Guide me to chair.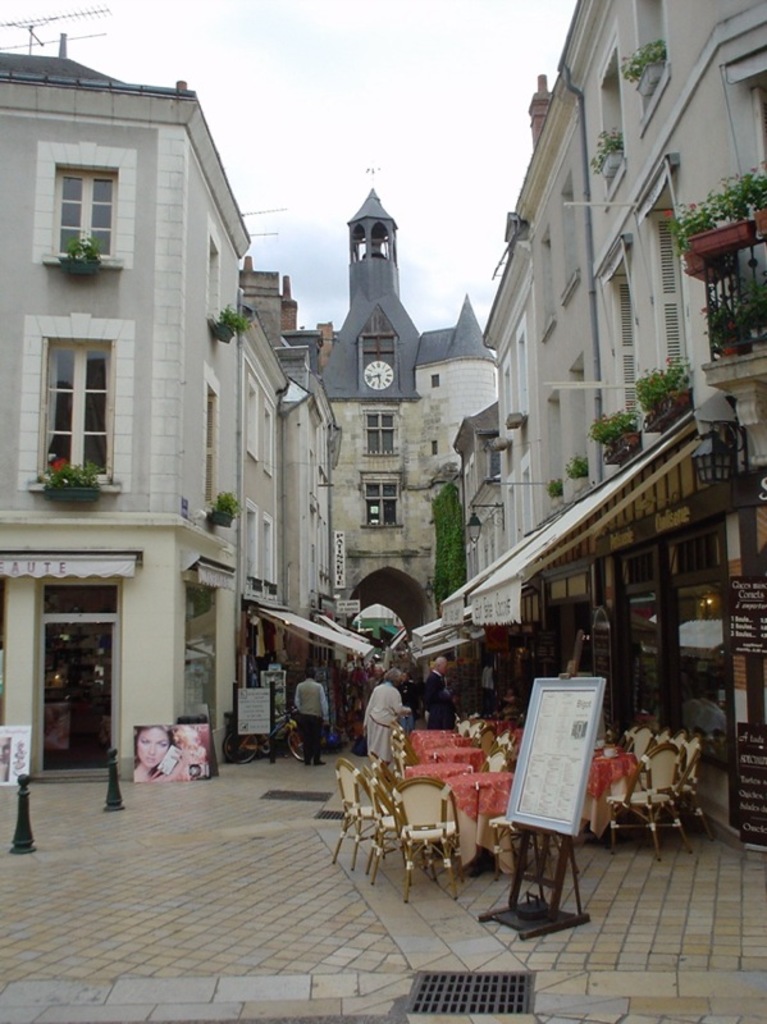
Guidance: bbox=[456, 717, 472, 733].
